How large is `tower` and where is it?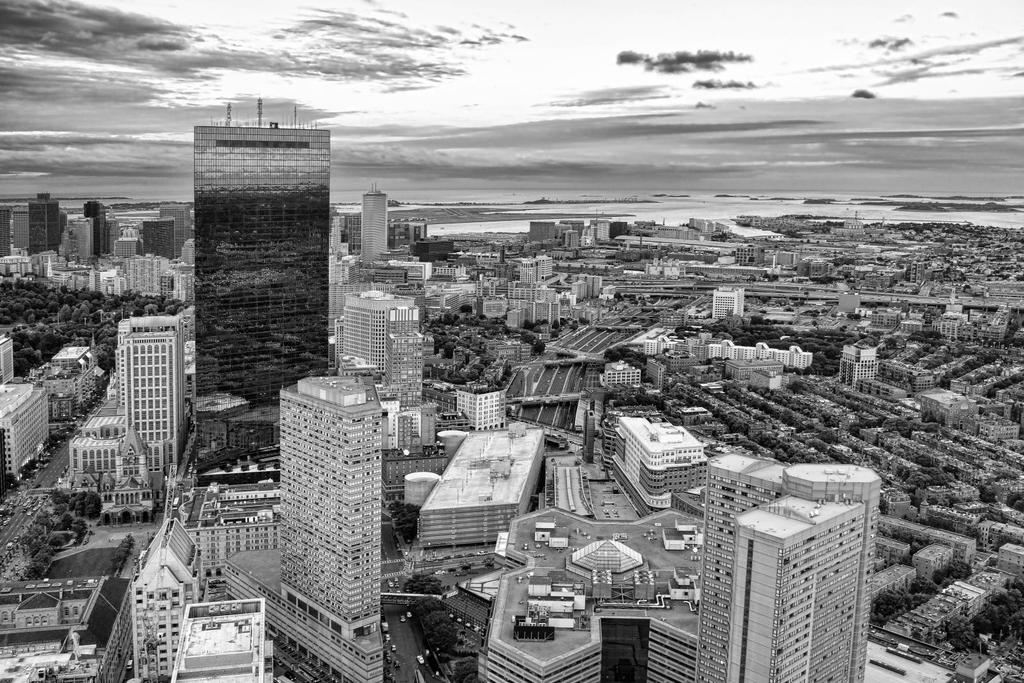
Bounding box: 132:314:191:483.
